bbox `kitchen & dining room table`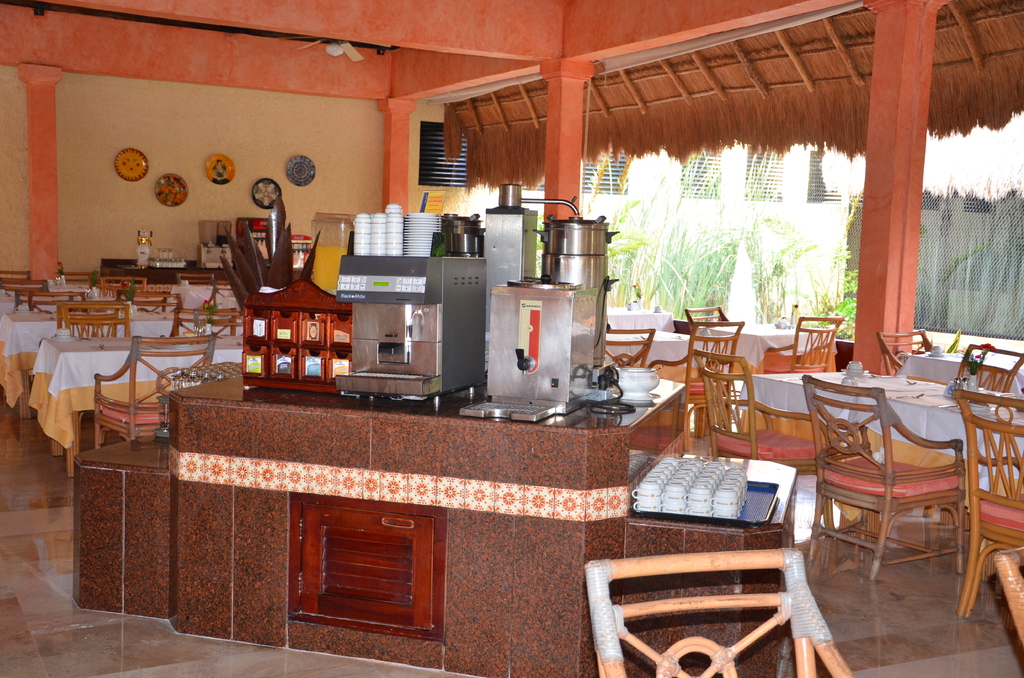
<region>689, 347, 1023, 612</region>
